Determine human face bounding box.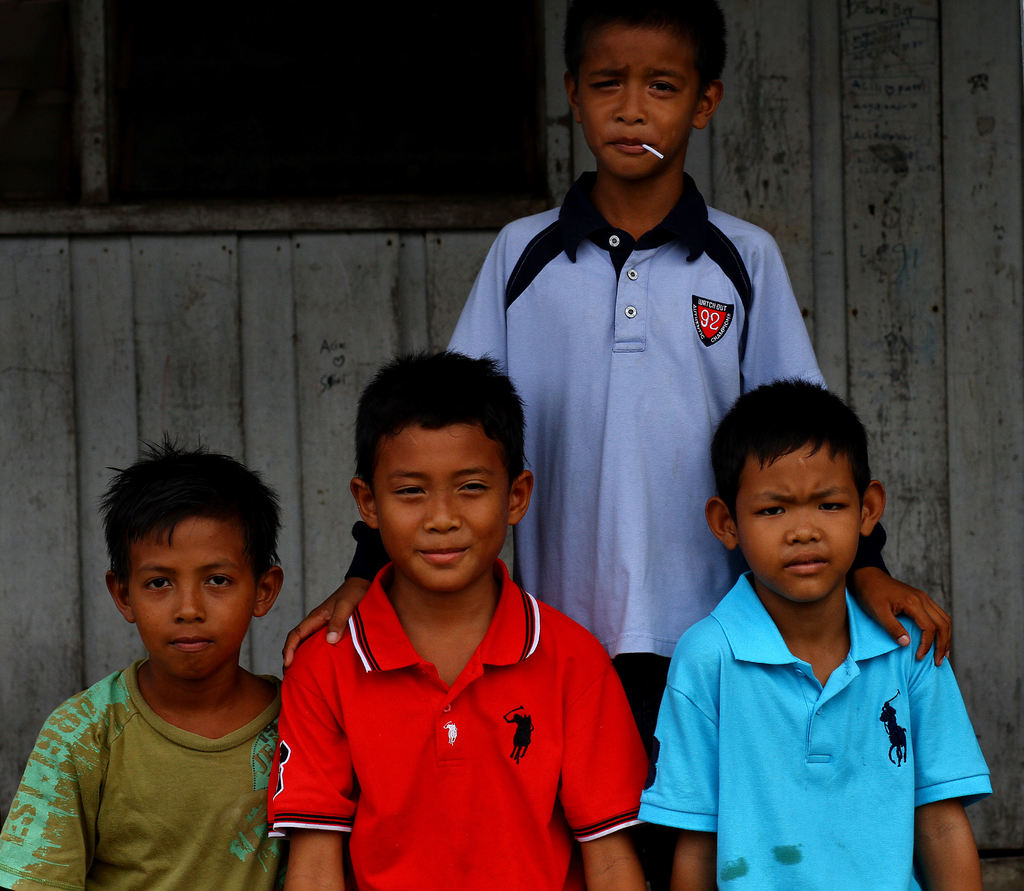
Determined: [743, 441, 855, 601].
